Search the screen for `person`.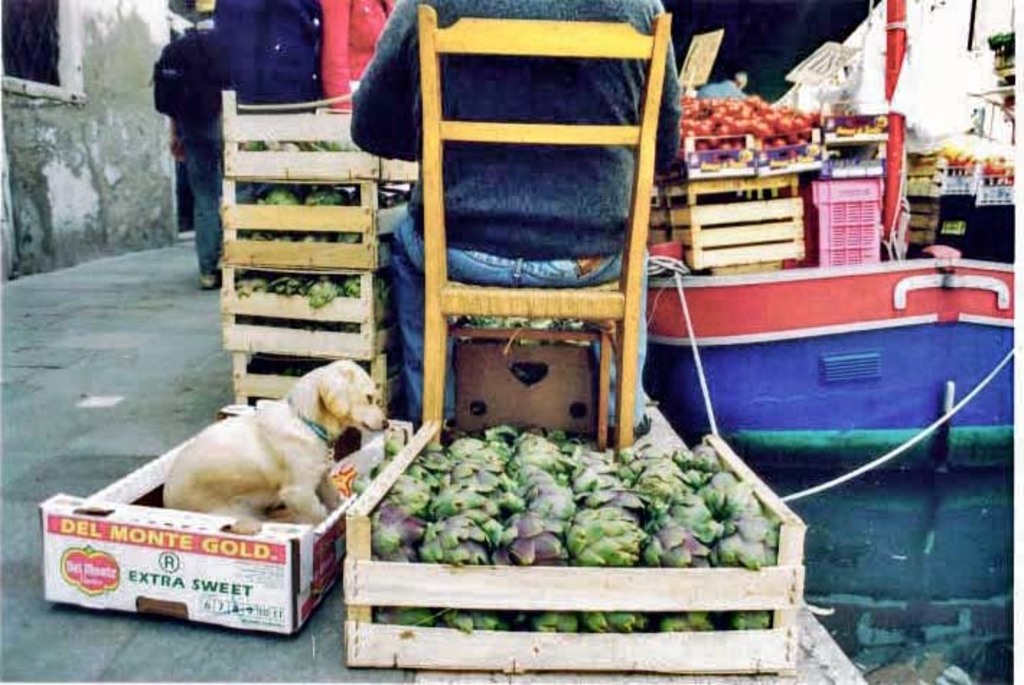
Found at x1=149 y1=6 x2=242 y2=294.
